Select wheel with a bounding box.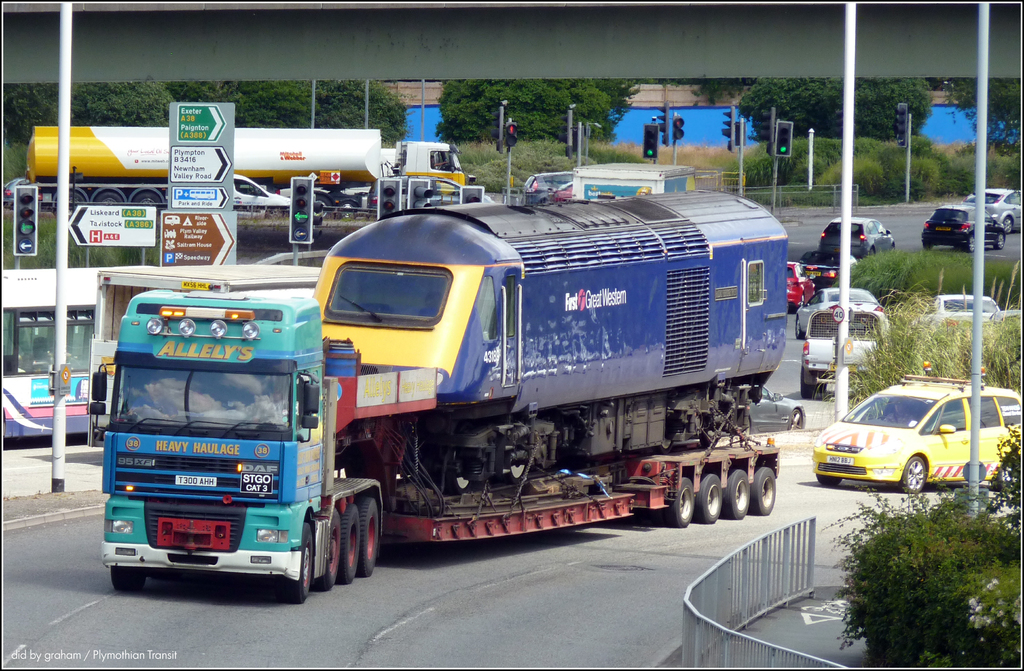
[x1=662, y1=468, x2=697, y2=536].
